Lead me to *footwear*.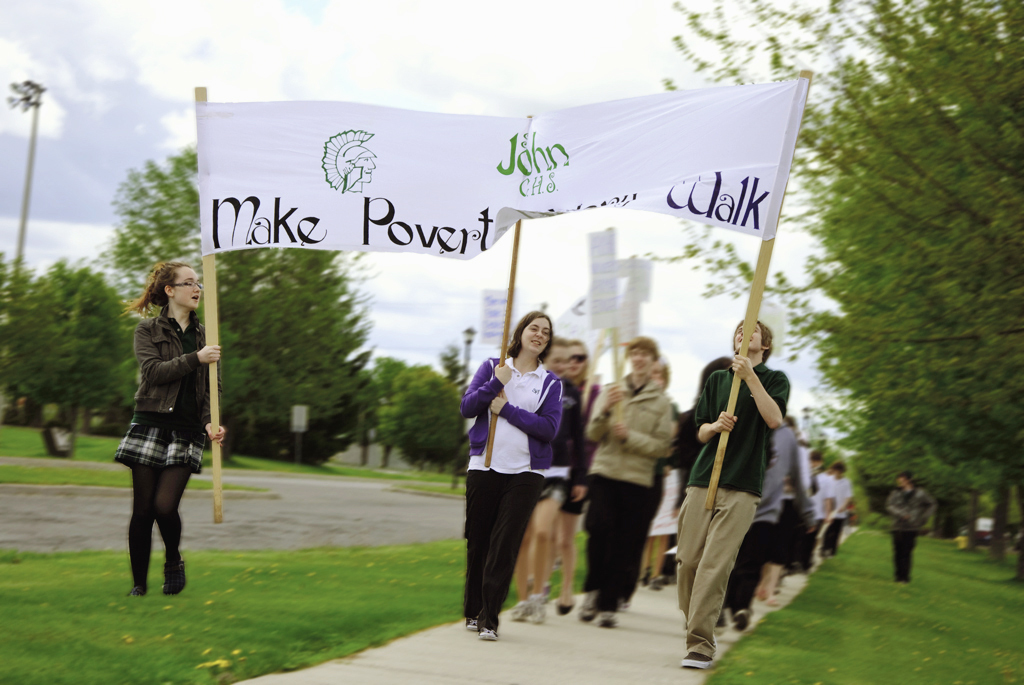
Lead to (682, 651, 711, 670).
